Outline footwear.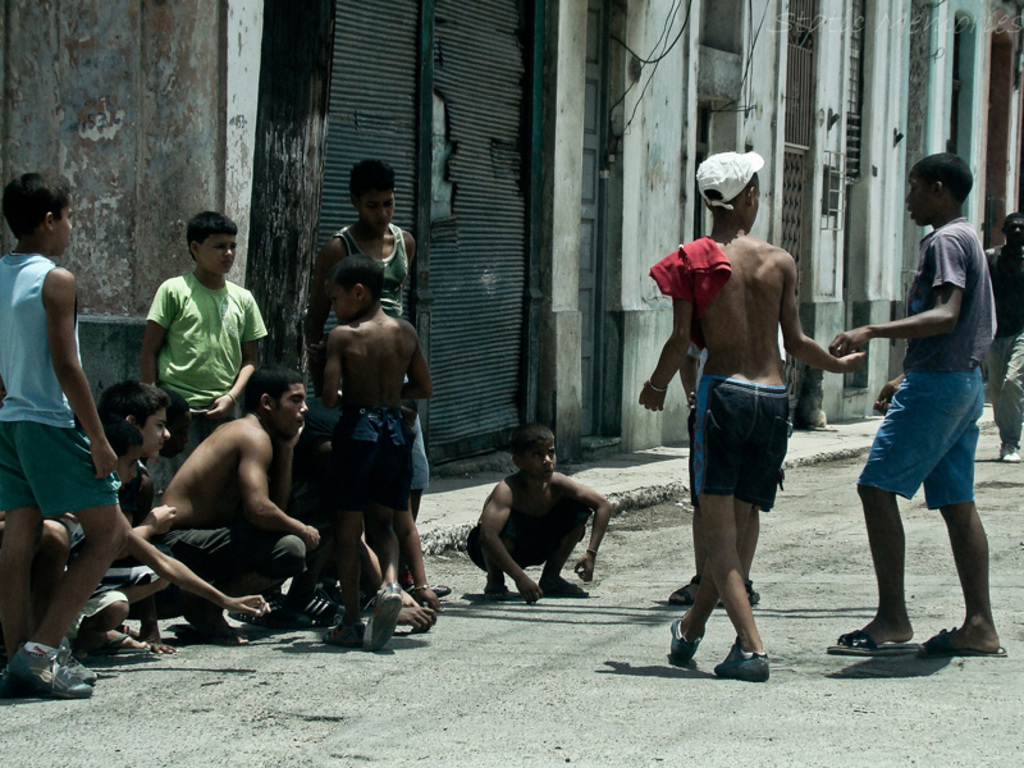
Outline: {"x1": 1001, "y1": 444, "x2": 1021, "y2": 462}.
